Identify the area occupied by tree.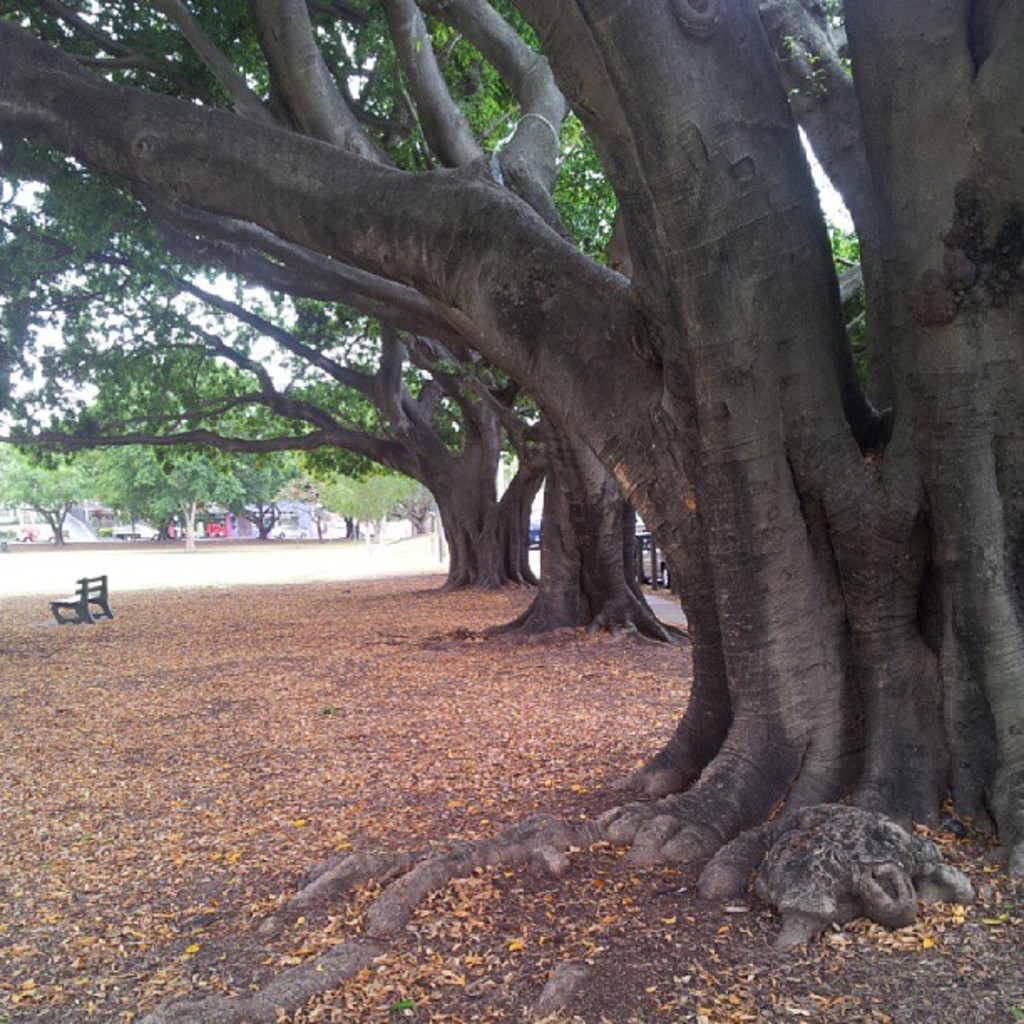
Area: bbox=[0, 415, 97, 535].
